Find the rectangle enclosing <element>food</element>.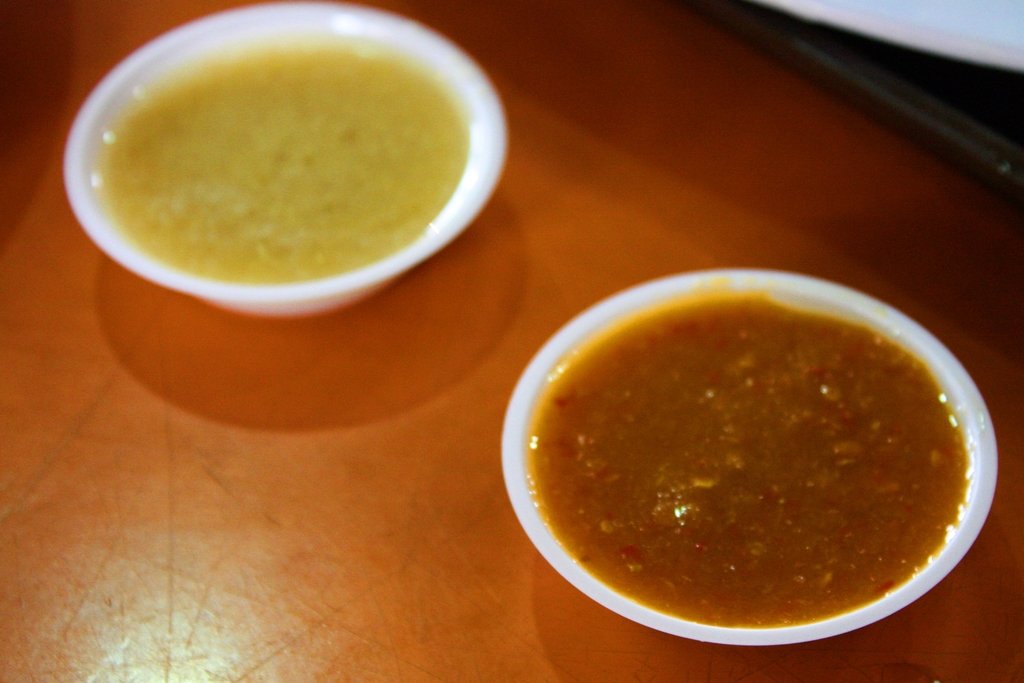
[521,292,973,631].
